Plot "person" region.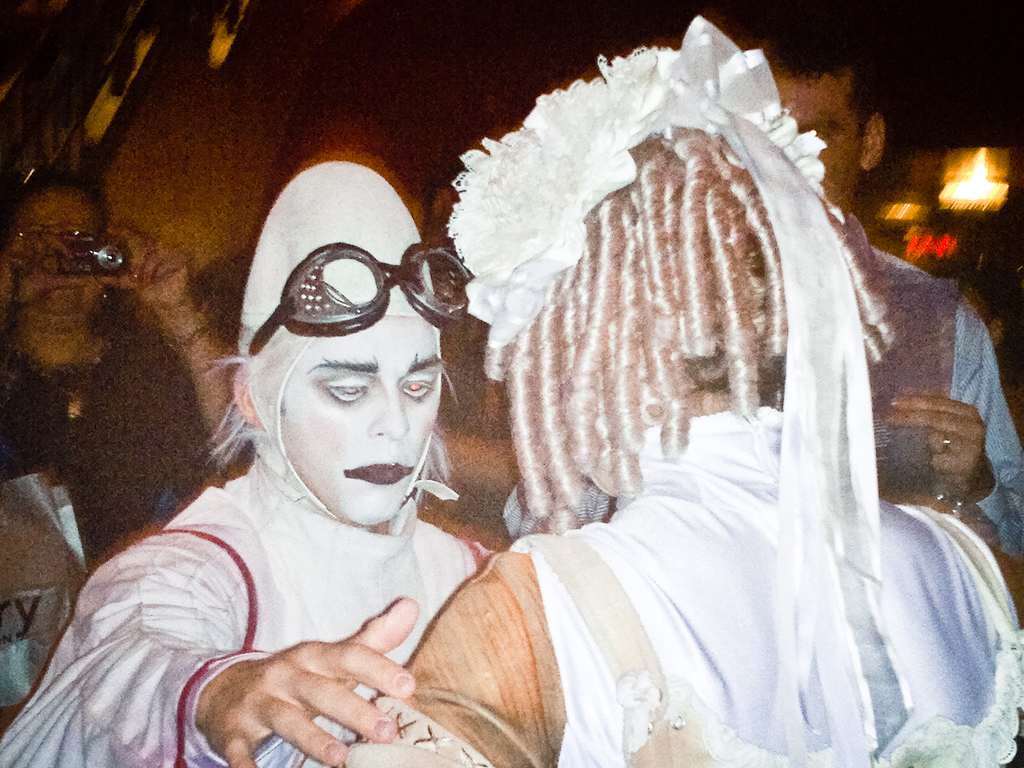
Plotted at box=[504, 45, 1023, 554].
